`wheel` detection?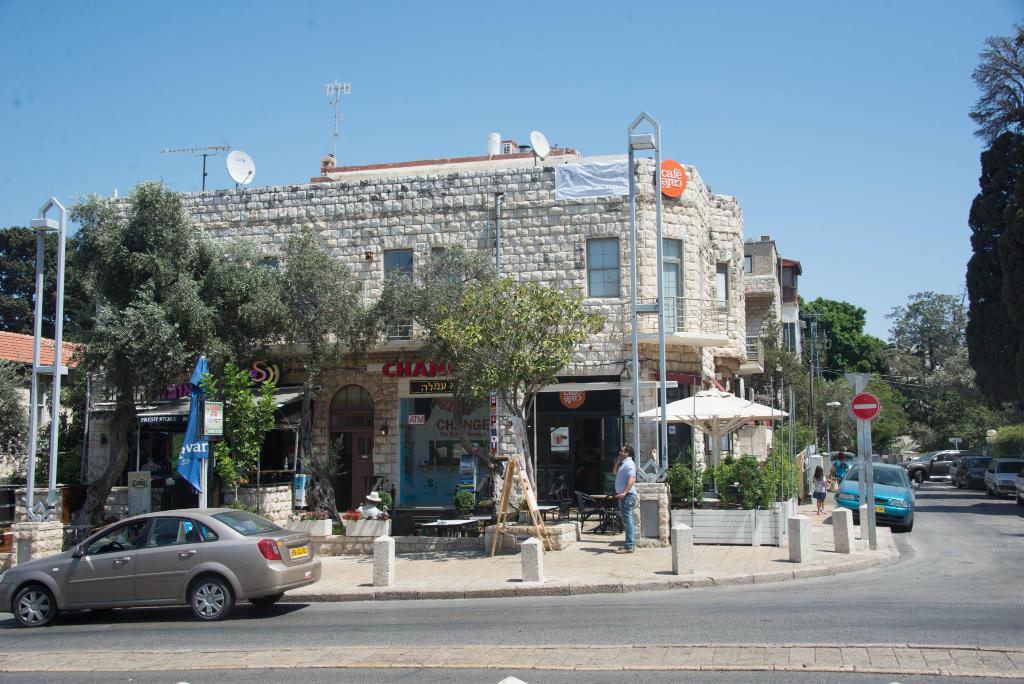
Rect(184, 571, 237, 620)
